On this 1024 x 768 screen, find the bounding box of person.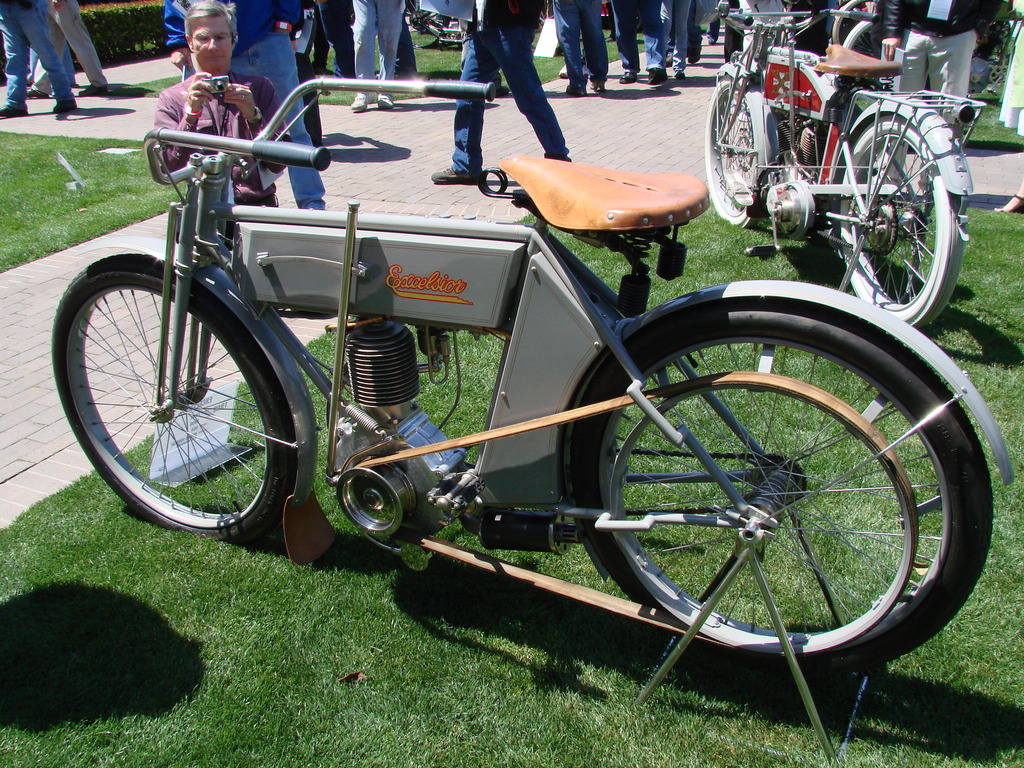
Bounding box: locate(602, 0, 672, 88).
